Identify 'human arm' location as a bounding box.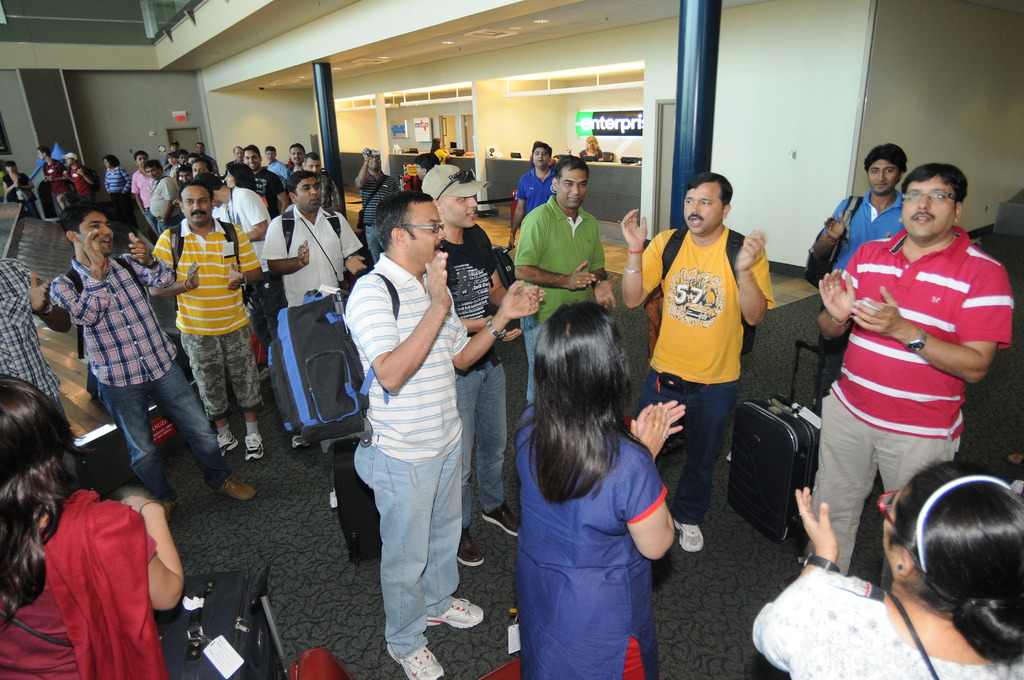
<region>150, 229, 199, 298</region>.
